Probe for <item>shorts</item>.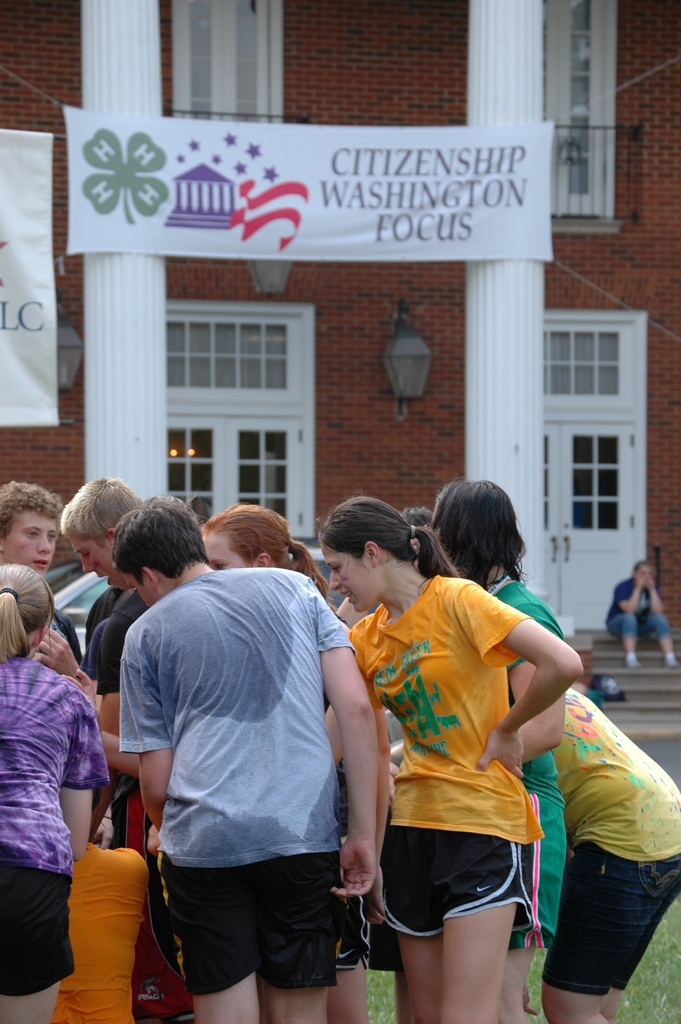
Probe result: l=539, t=840, r=680, b=994.
